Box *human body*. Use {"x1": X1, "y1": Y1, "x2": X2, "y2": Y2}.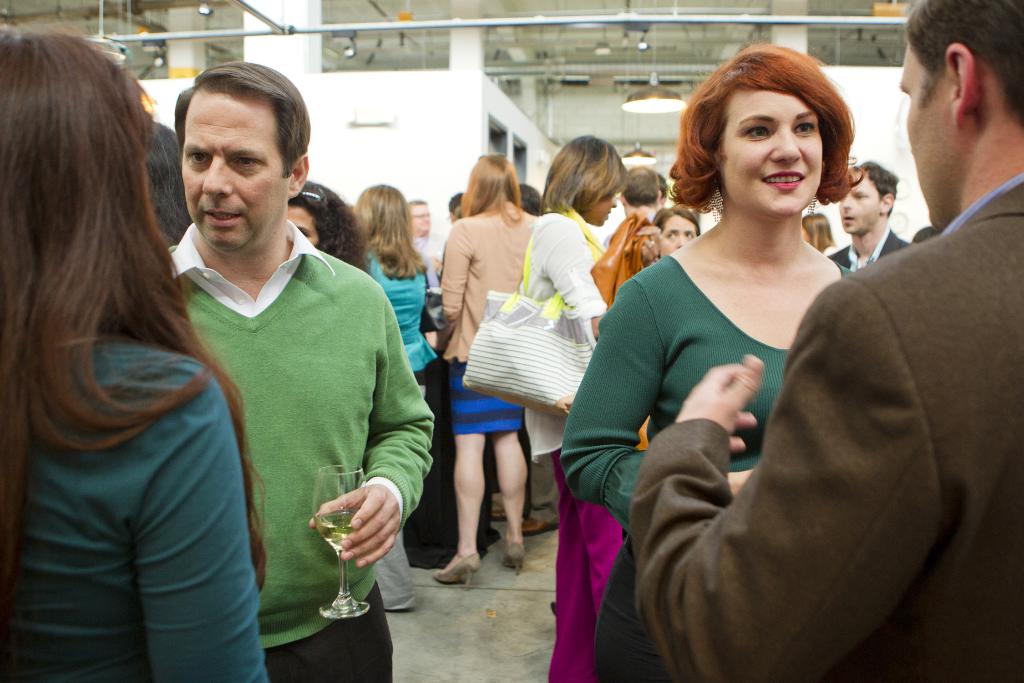
{"x1": 407, "y1": 204, "x2": 447, "y2": 279}.
